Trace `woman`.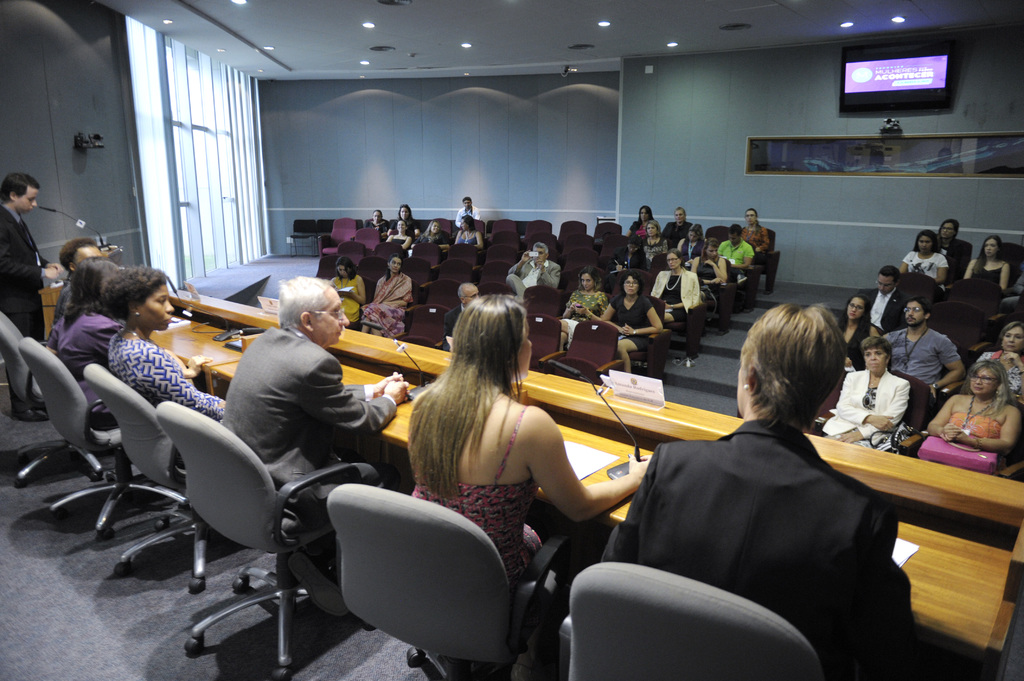
Traced to [x1=922, y1=362, x2=1019, y2=456].
